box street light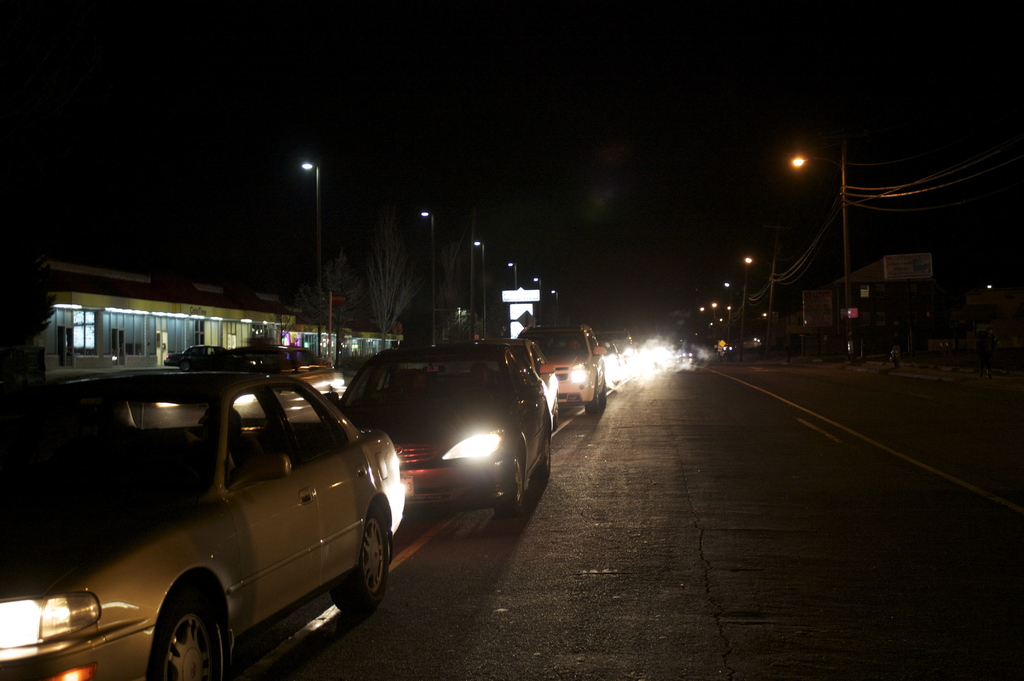
detection(533, 276, 546, 300)
